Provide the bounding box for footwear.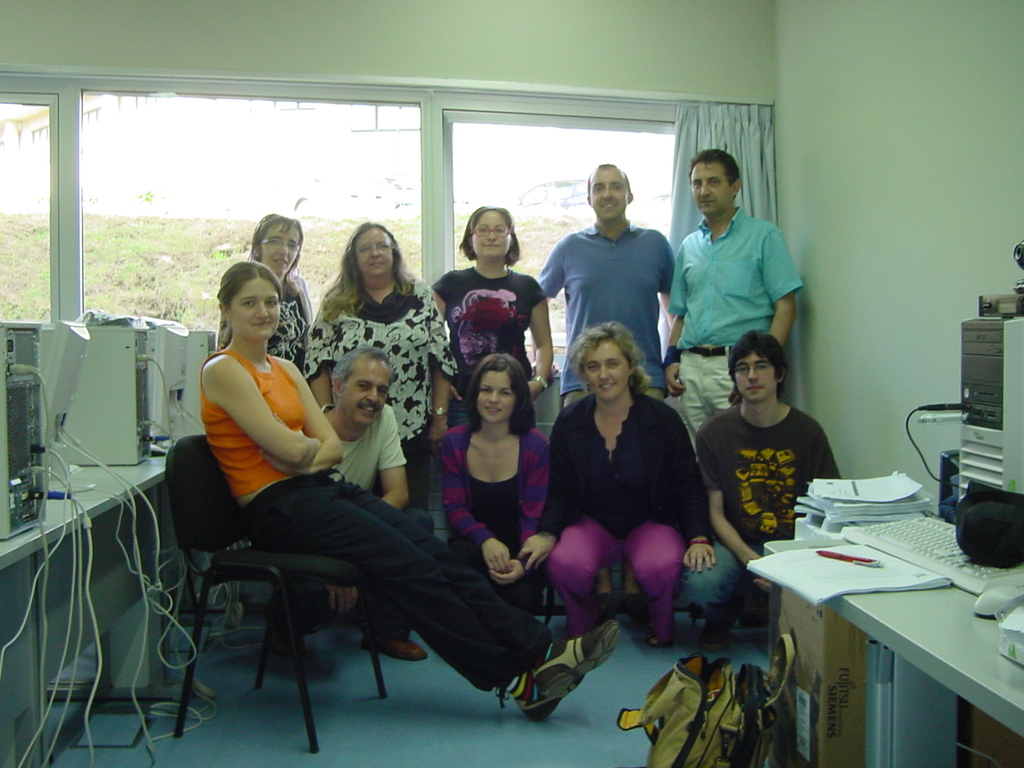
locate(357, 623, 429, 666).
